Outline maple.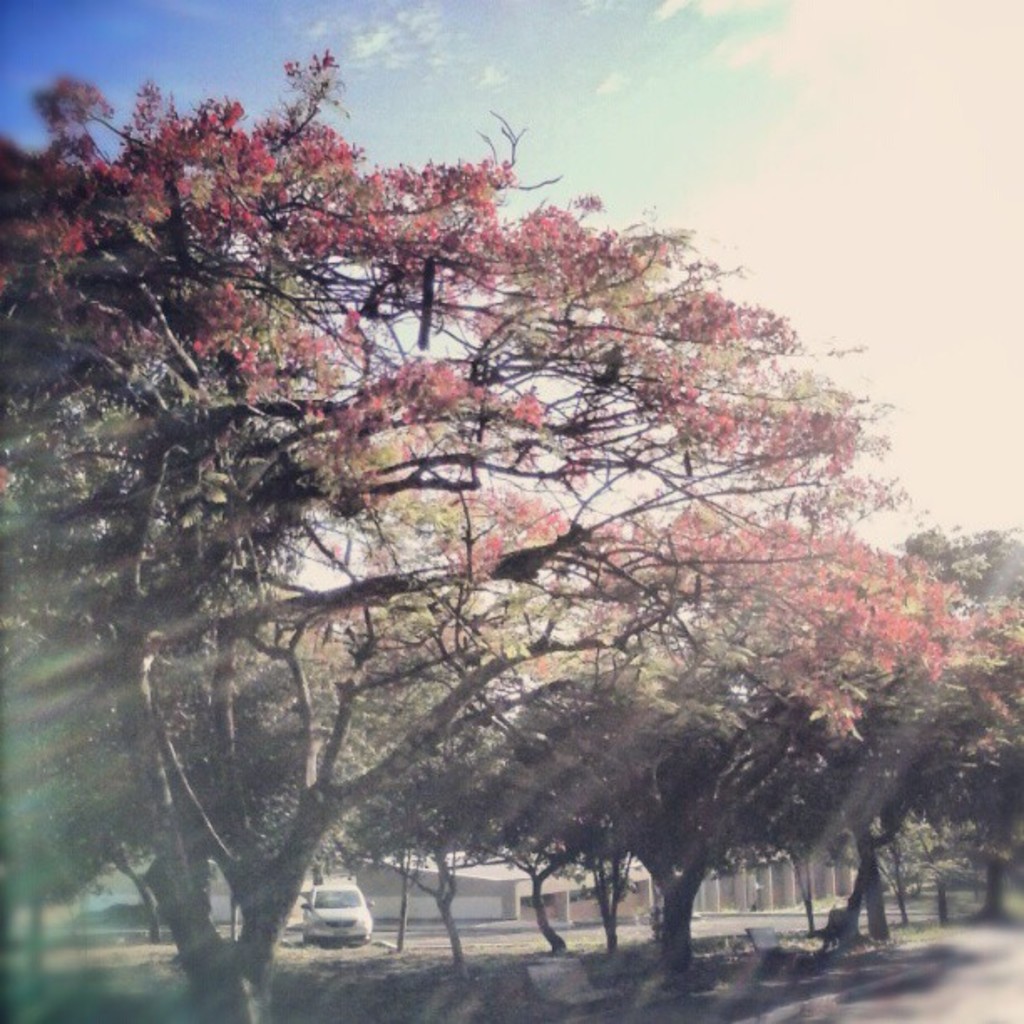
Outline: 305,482,905,997.
